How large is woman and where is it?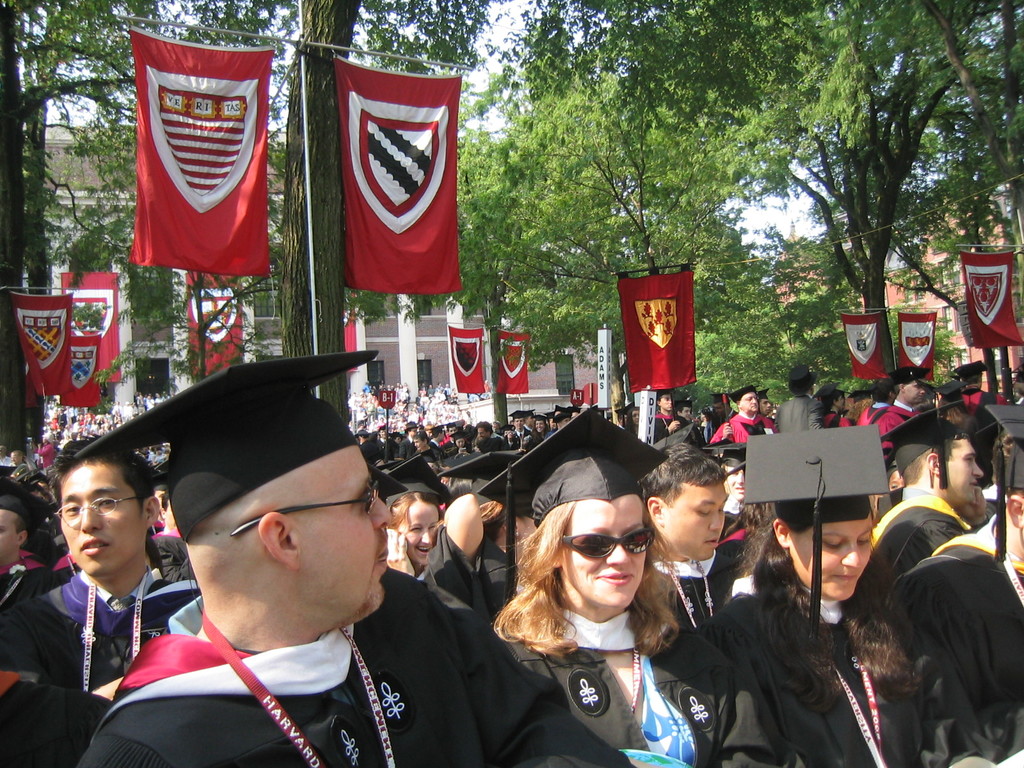
Bounding box: x1=701, y1=417, x2=990, y2=767.
